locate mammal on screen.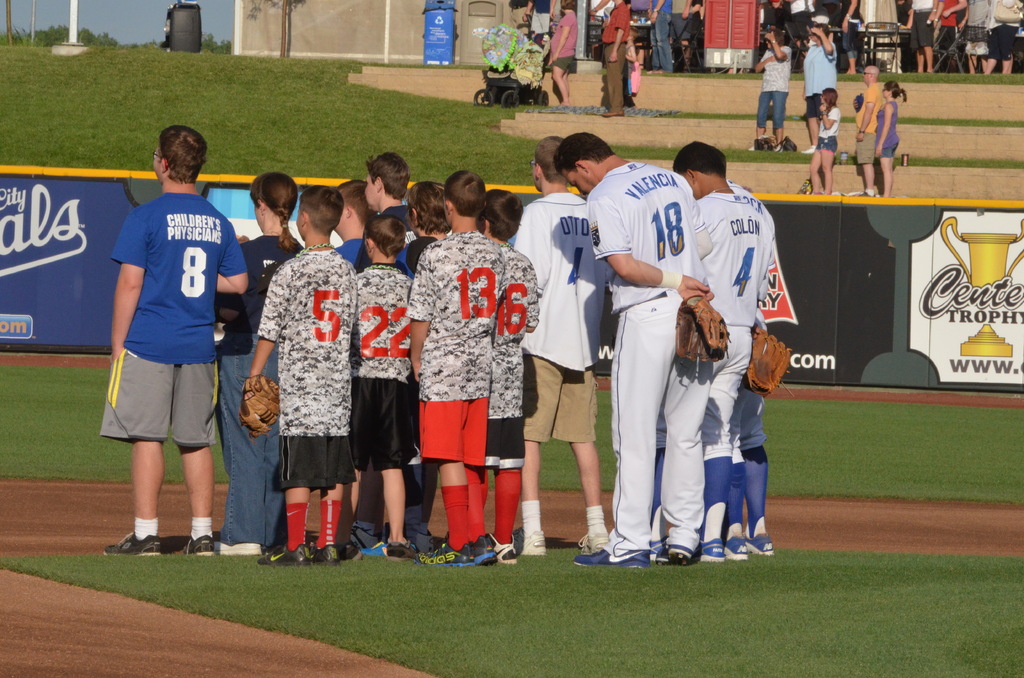
On screen at region(808, 86, 838, 193).
